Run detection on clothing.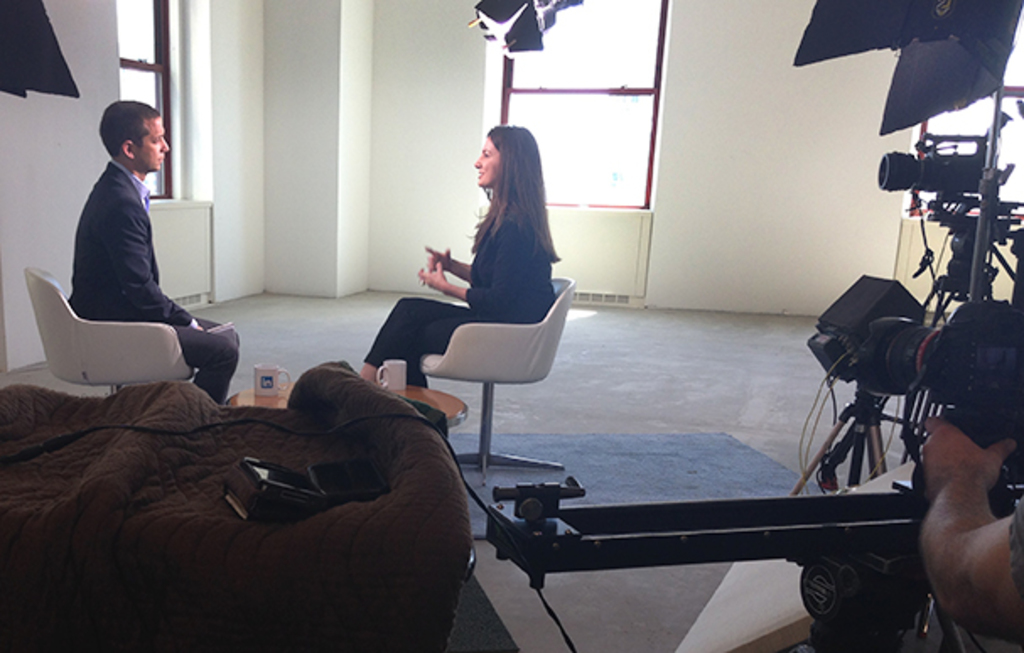
Result: [x1=67, y1=155, x2=240, y2=408].
